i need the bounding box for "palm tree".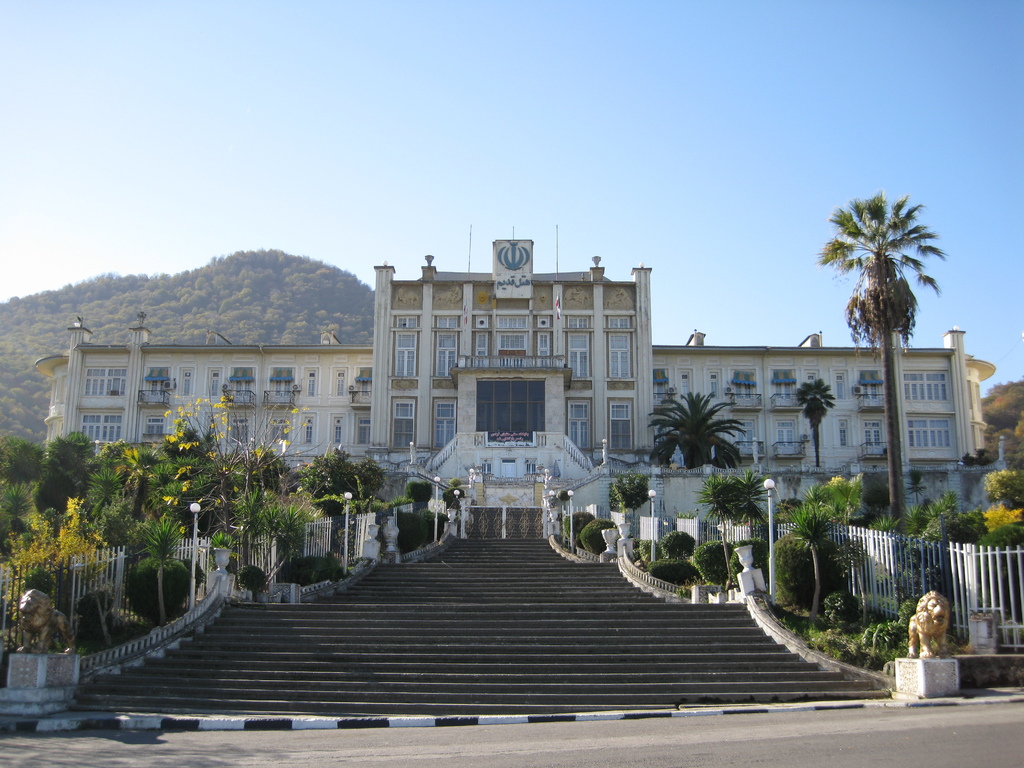
Here it is: l=830, t=192, r=925, b=509.
